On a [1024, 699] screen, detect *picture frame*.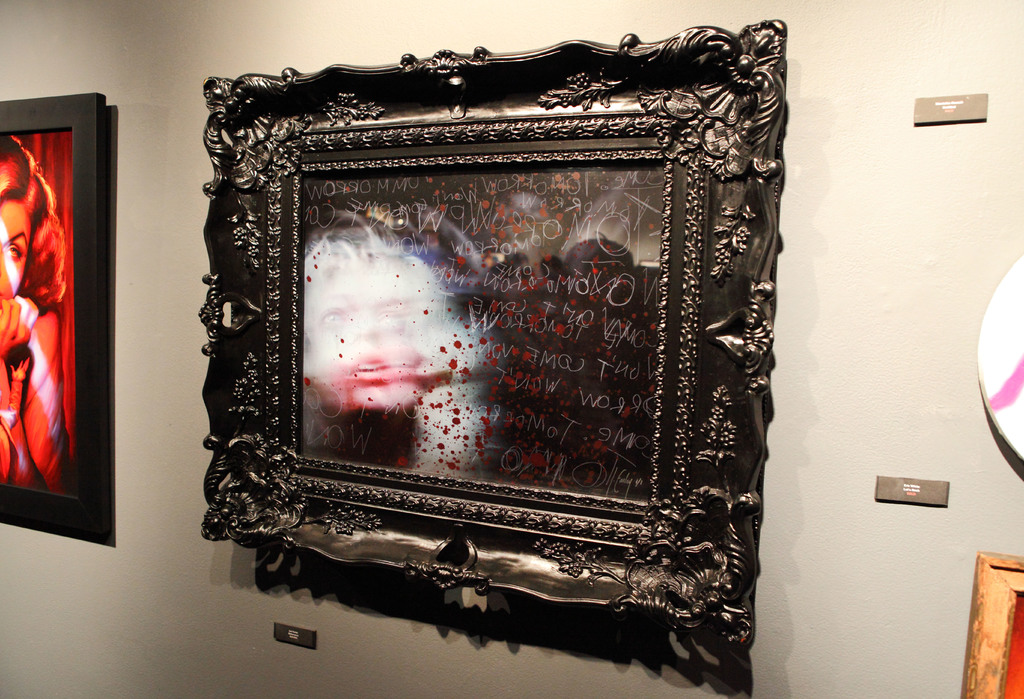
960, 550, 1023, 698.
